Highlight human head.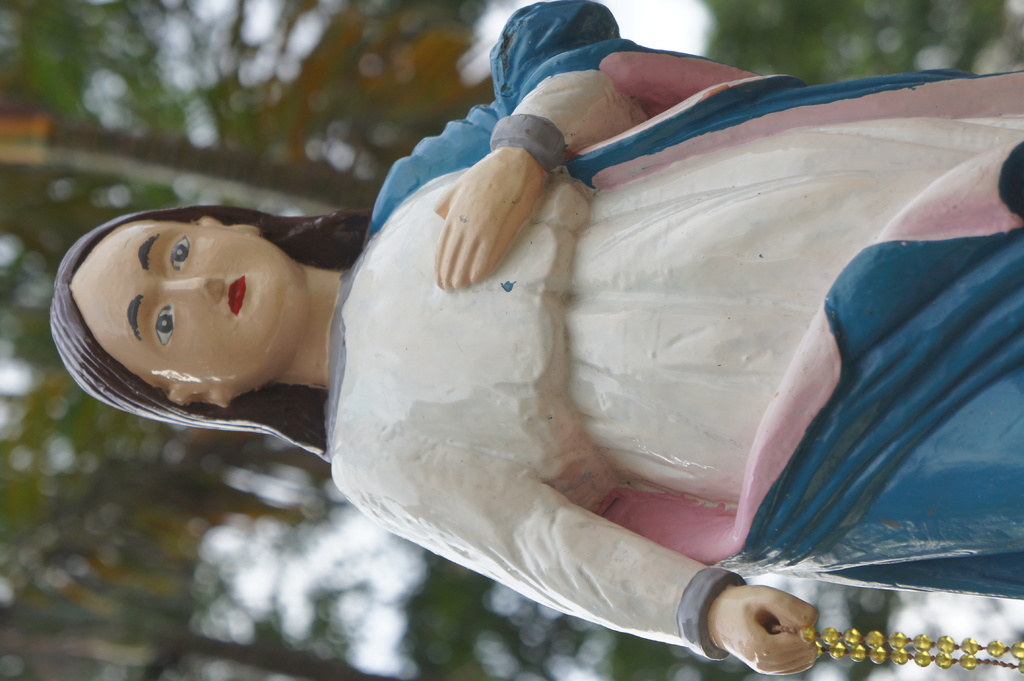
Highlighted region: box=[71, 198, 332, 424].
